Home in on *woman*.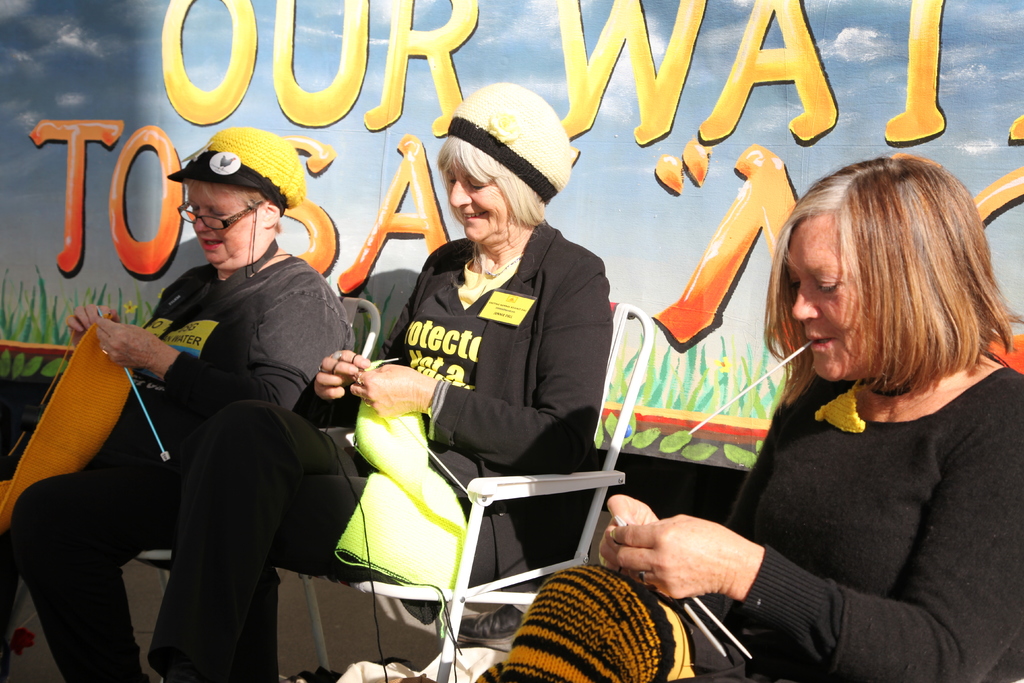
Homed in at bbox=(623, 152, 1023, 682).
